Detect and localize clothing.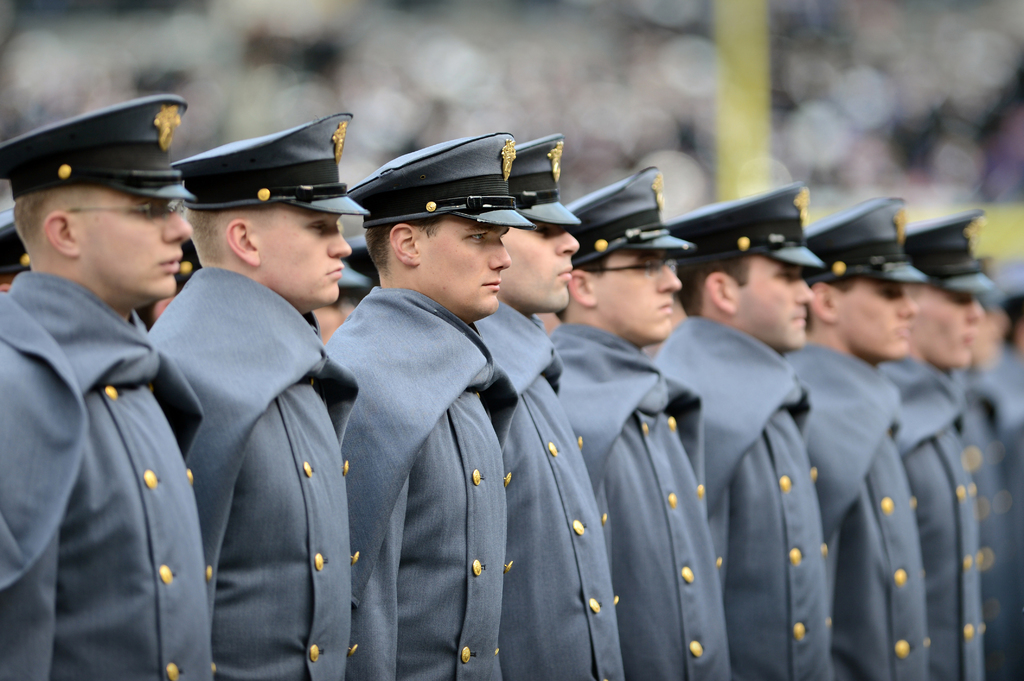
Localized at [left=650, top=309, right=833, bottom=680].
